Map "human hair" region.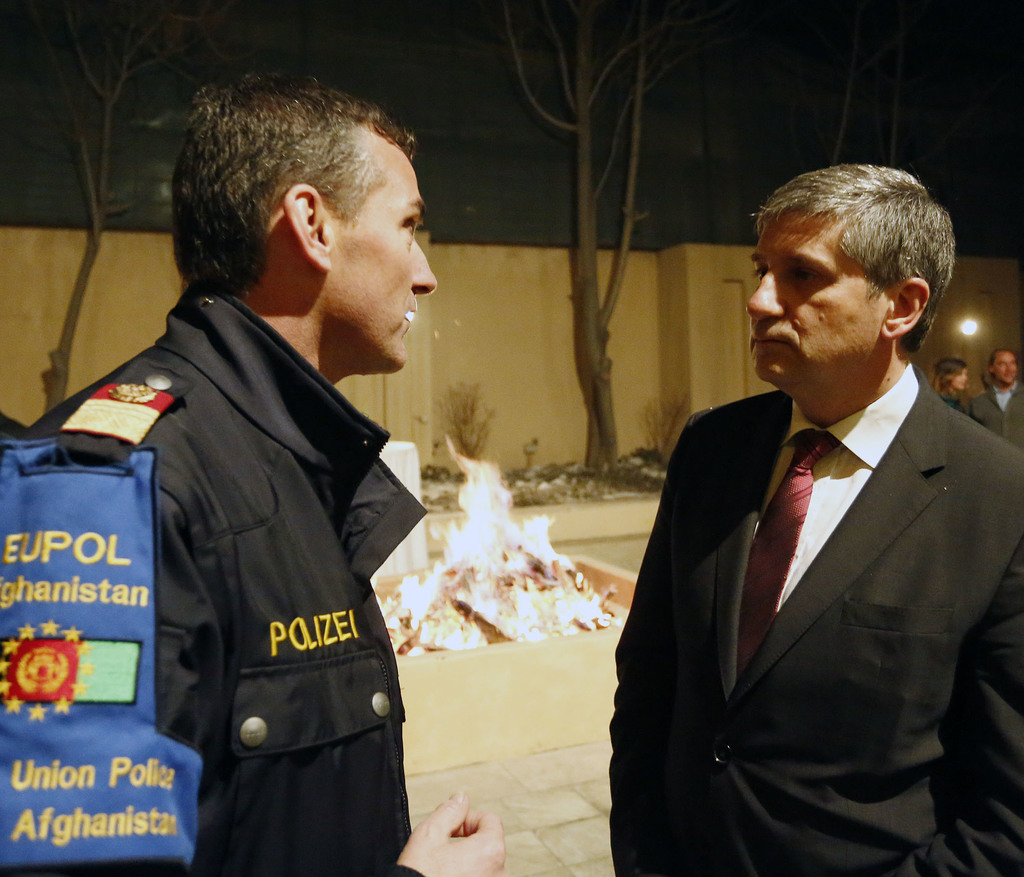
Mapped to pyautogui.locateOnScreen(753, 161, 956, 355).
